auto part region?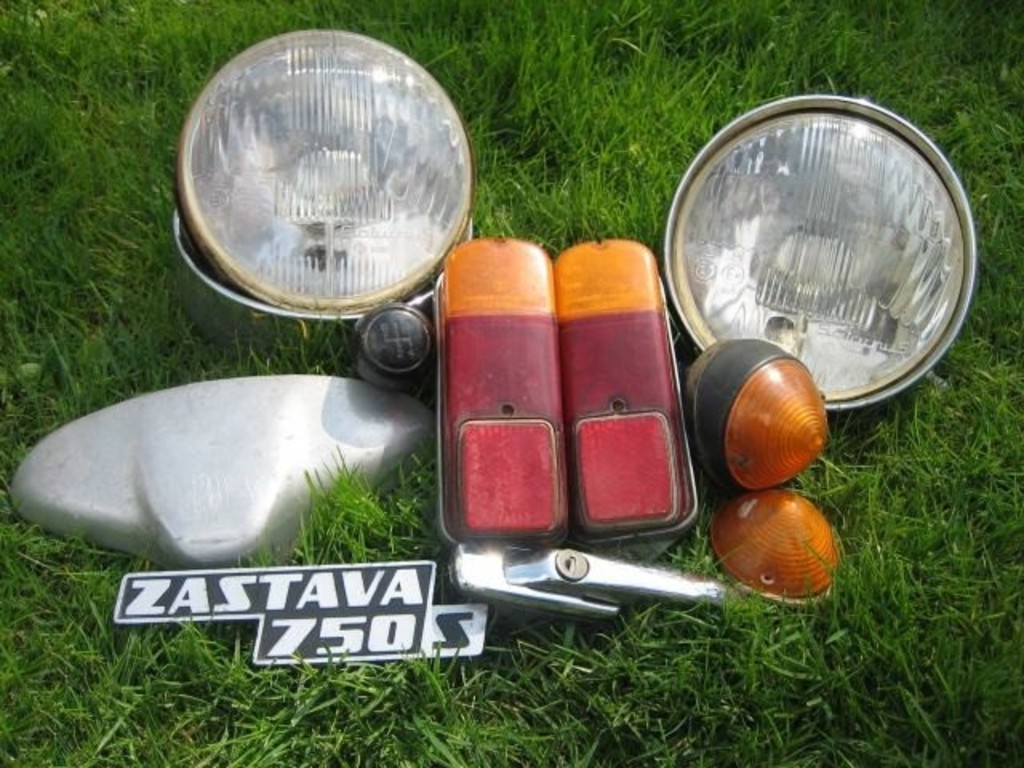
354,301,434,400
